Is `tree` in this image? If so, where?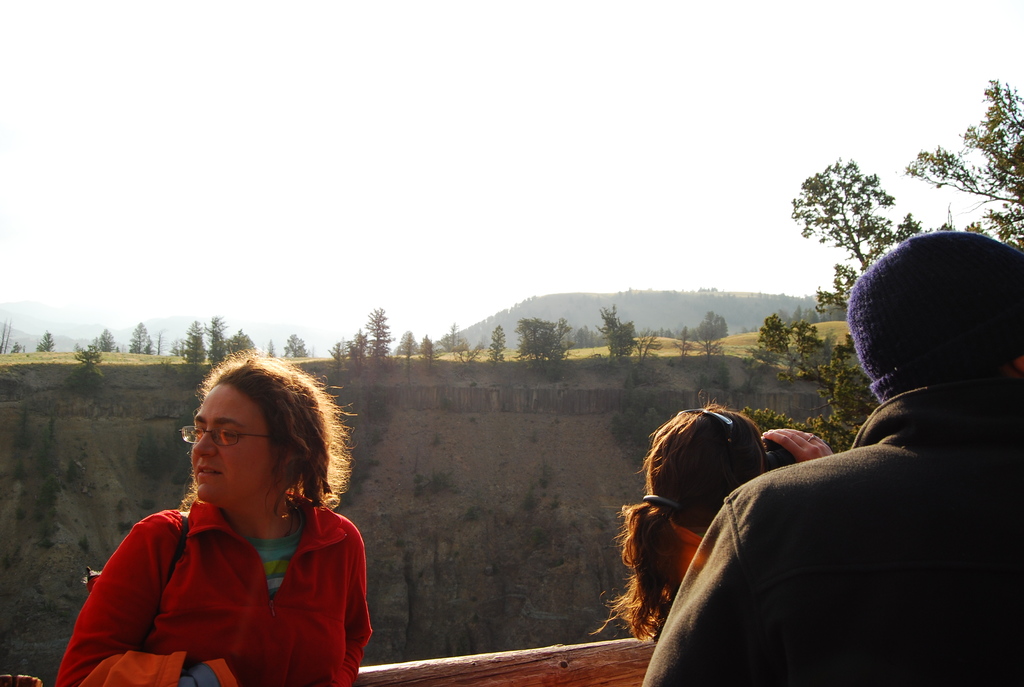
Yes, at (483,316,515,370).
